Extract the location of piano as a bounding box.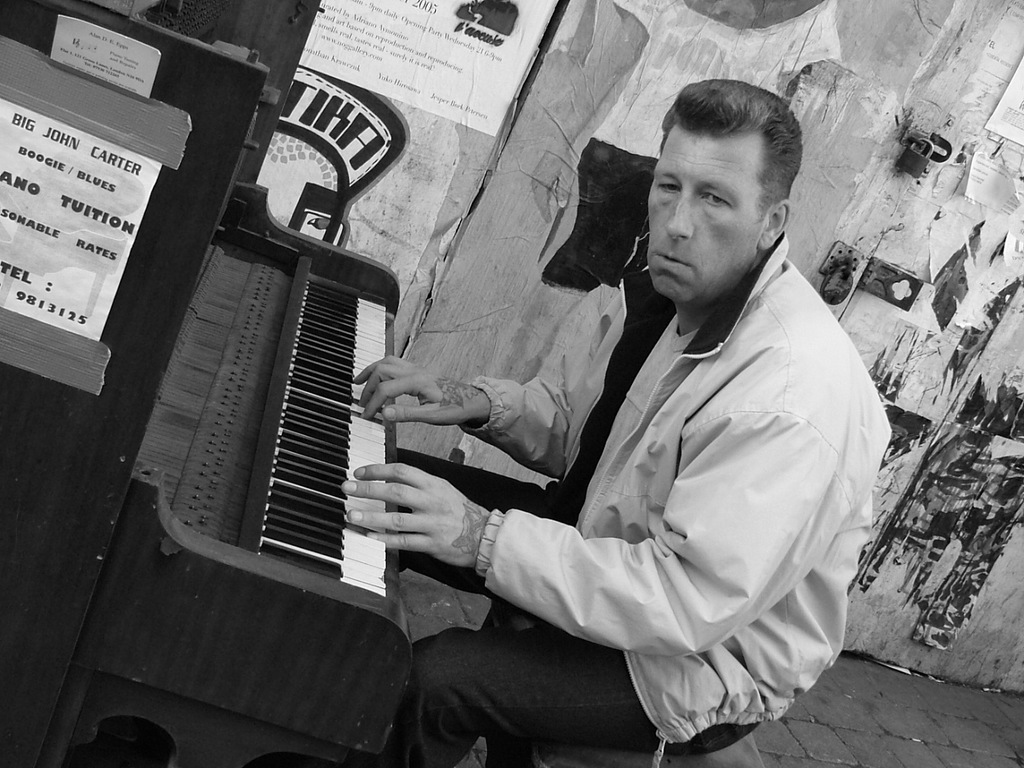
l=6, t=0, r=411, b=767.
